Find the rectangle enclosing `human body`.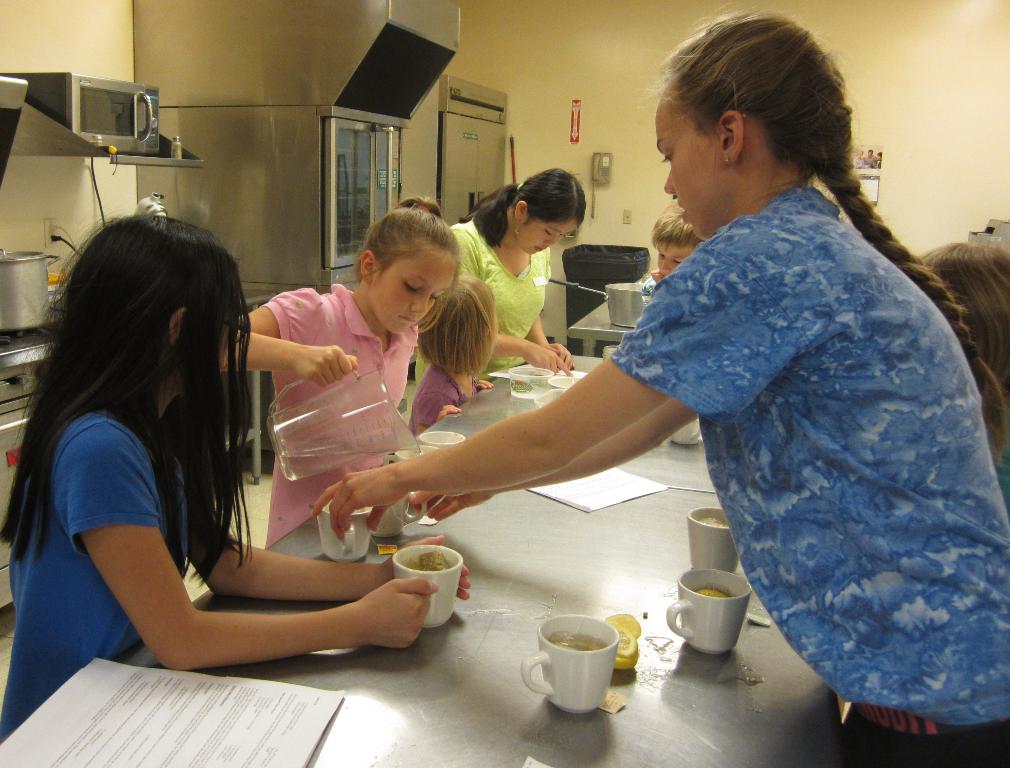
913:234:1009:505.
